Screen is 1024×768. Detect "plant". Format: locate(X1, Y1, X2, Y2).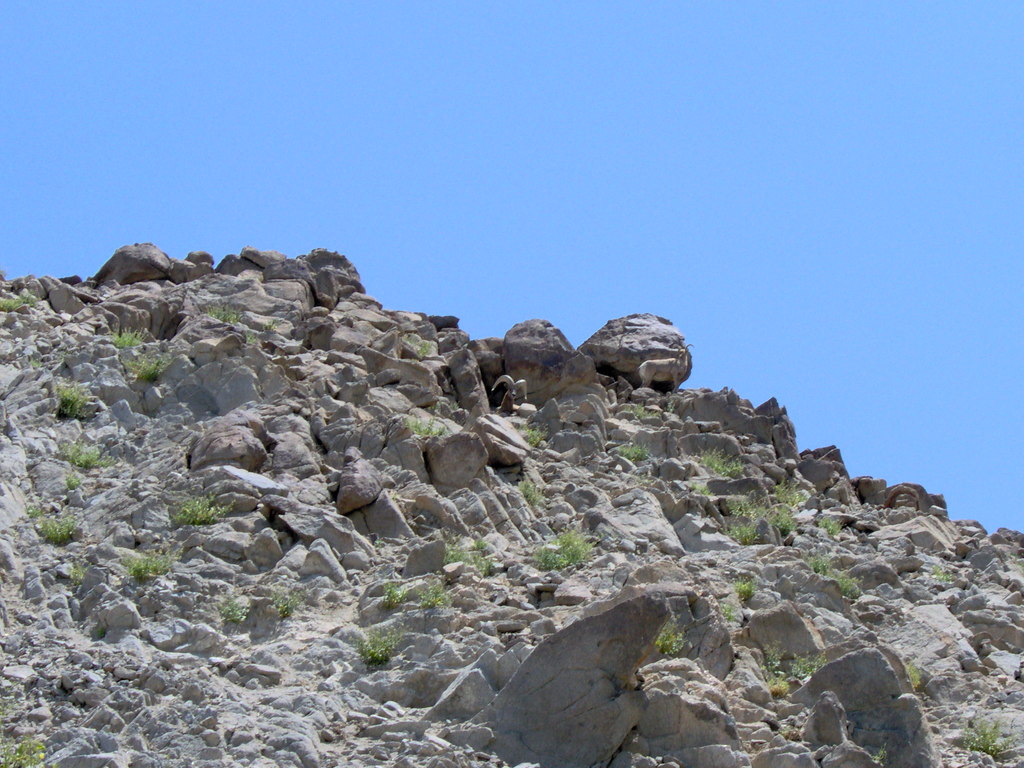
locate(397, 410, 448, 436).
